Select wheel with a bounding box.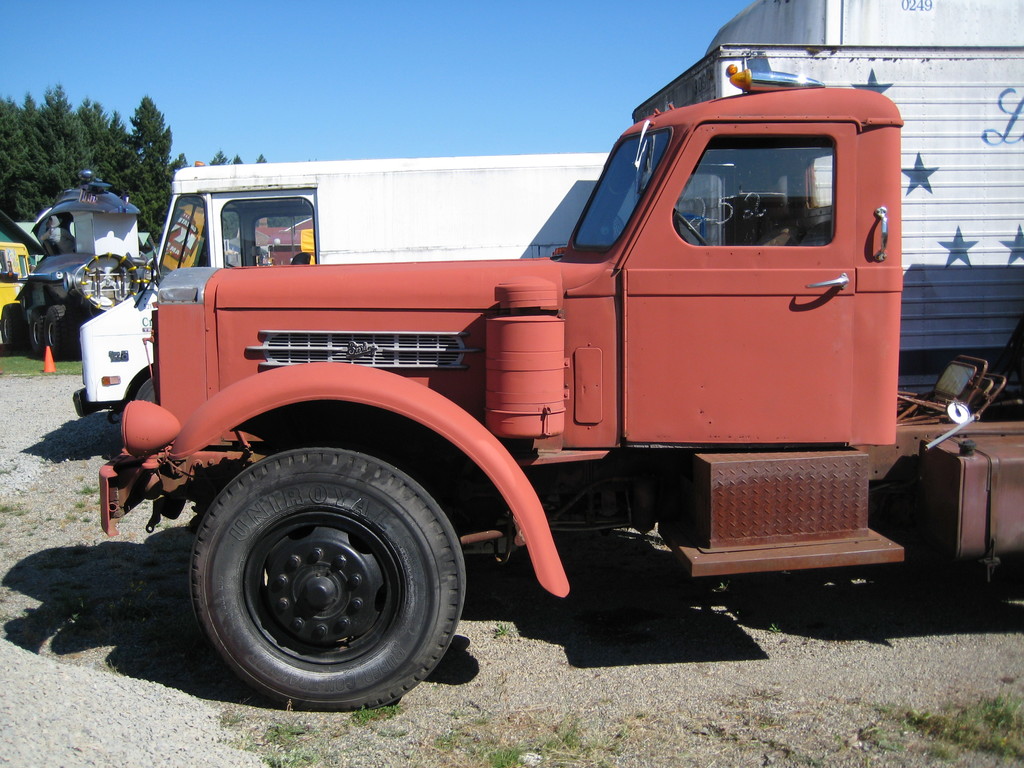
pyautogui.locateOnScreen(179, 452, 475, 705).
